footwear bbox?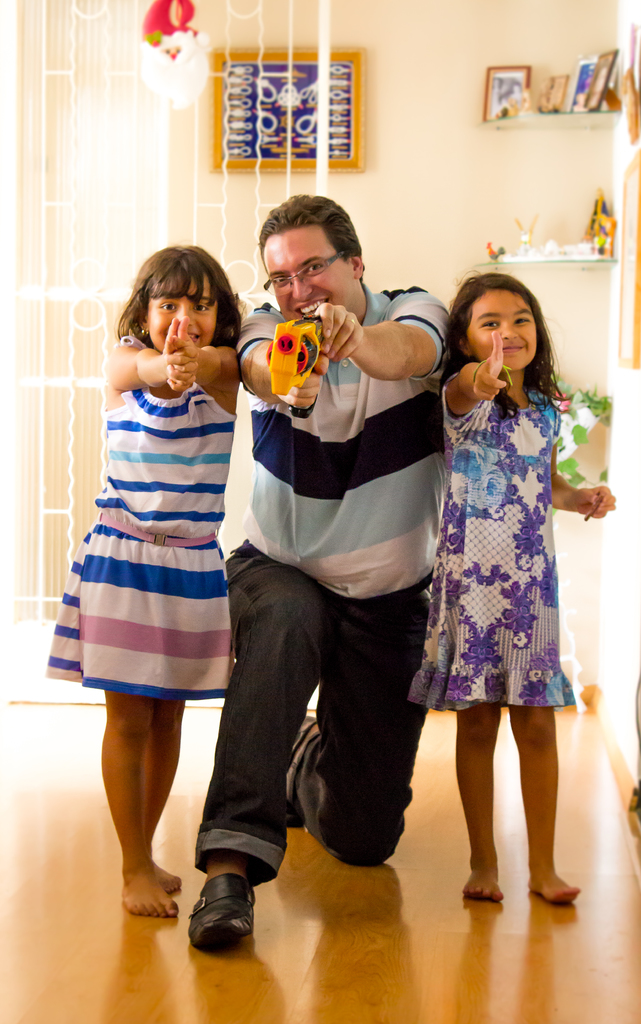
locate(179, 872, 253, 956)
